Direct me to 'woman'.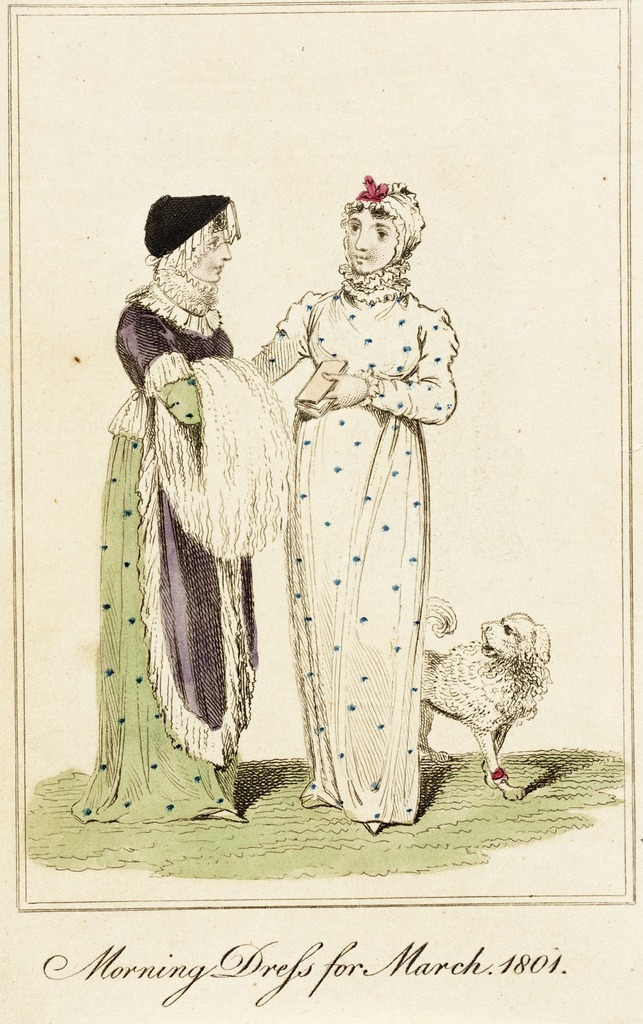
Direction: x1=72, y1=186, x2=277, y2=830.
